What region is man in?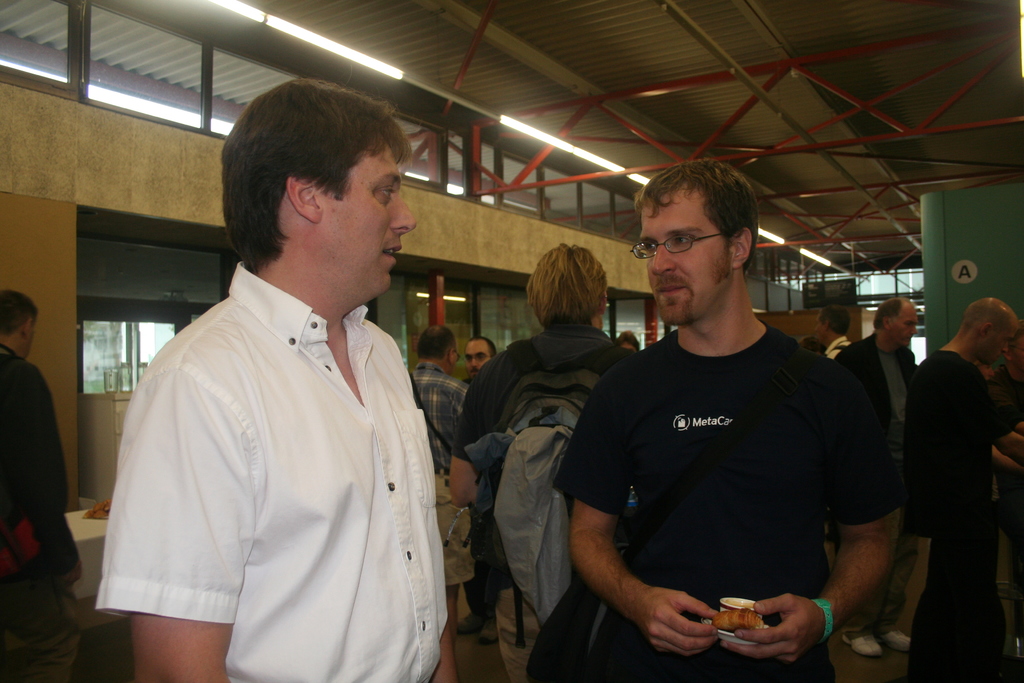
463 336 508 399.
